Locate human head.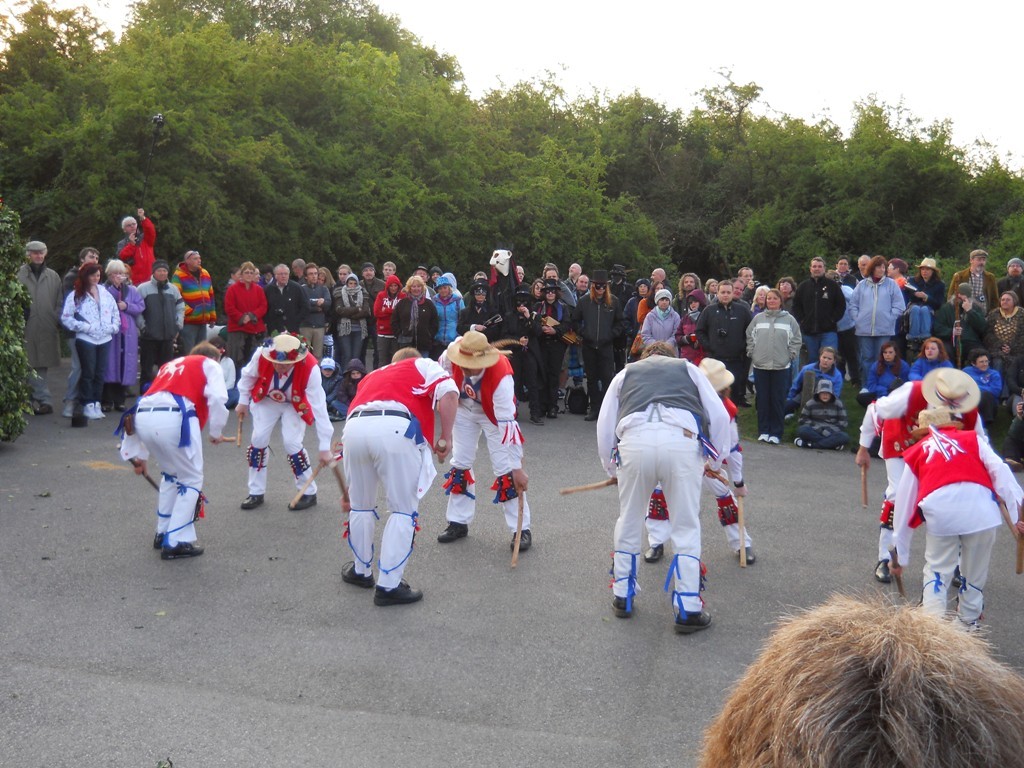
Bounding box: [left=26, top=237, right=47, bottom=269].
